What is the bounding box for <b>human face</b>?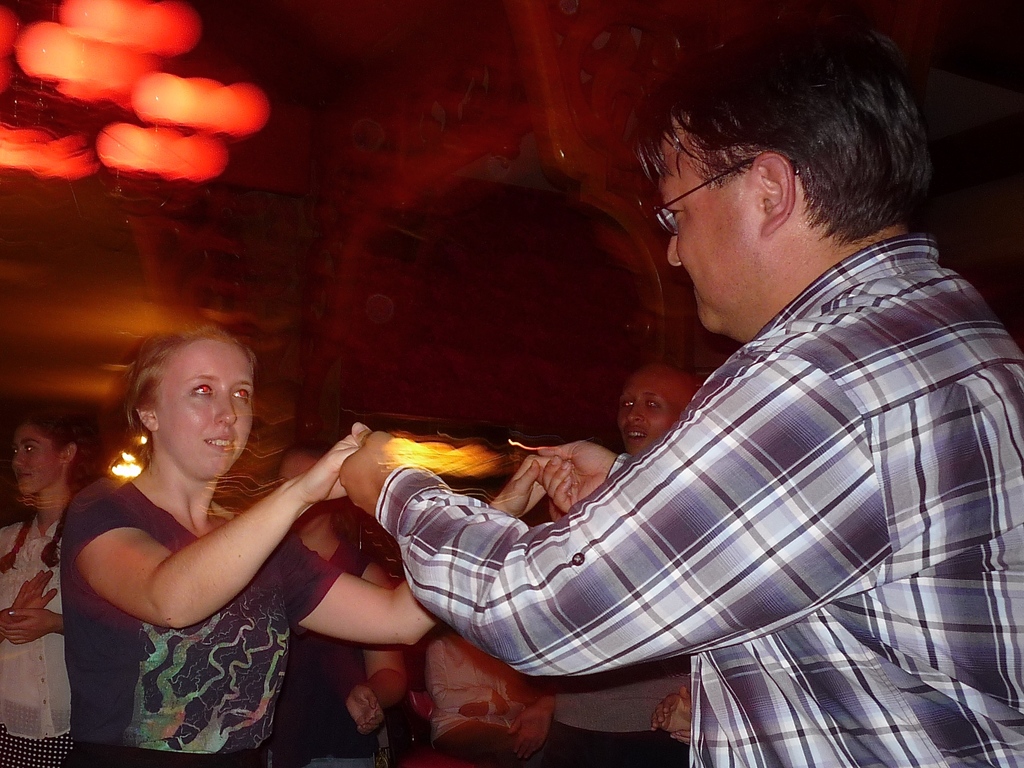
147:335:249:485.
